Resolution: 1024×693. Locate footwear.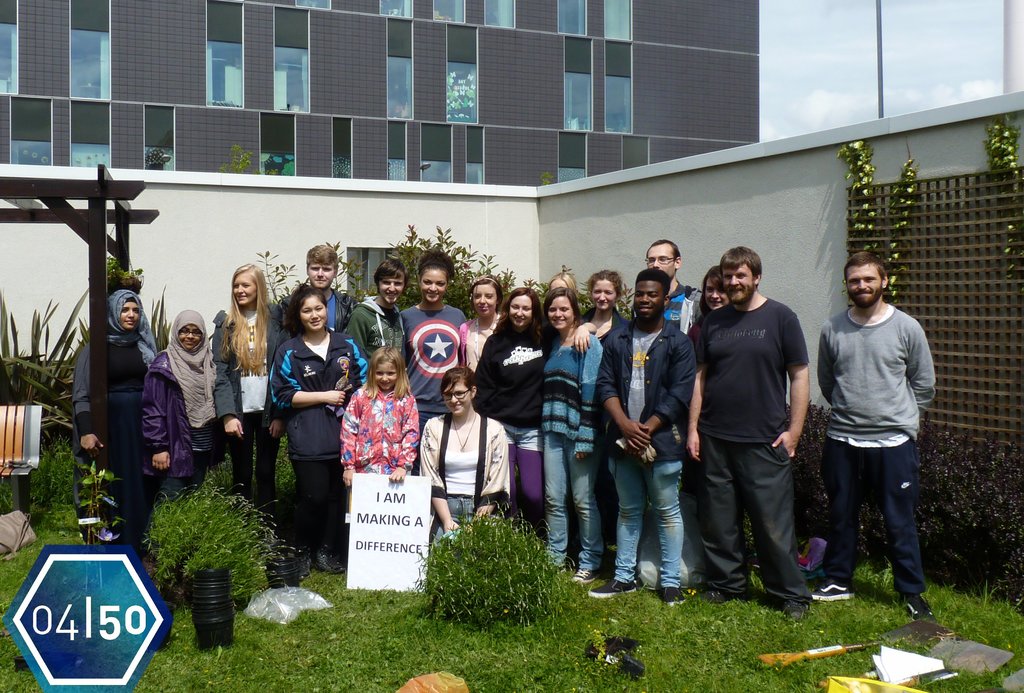
(782,600,807,621).
